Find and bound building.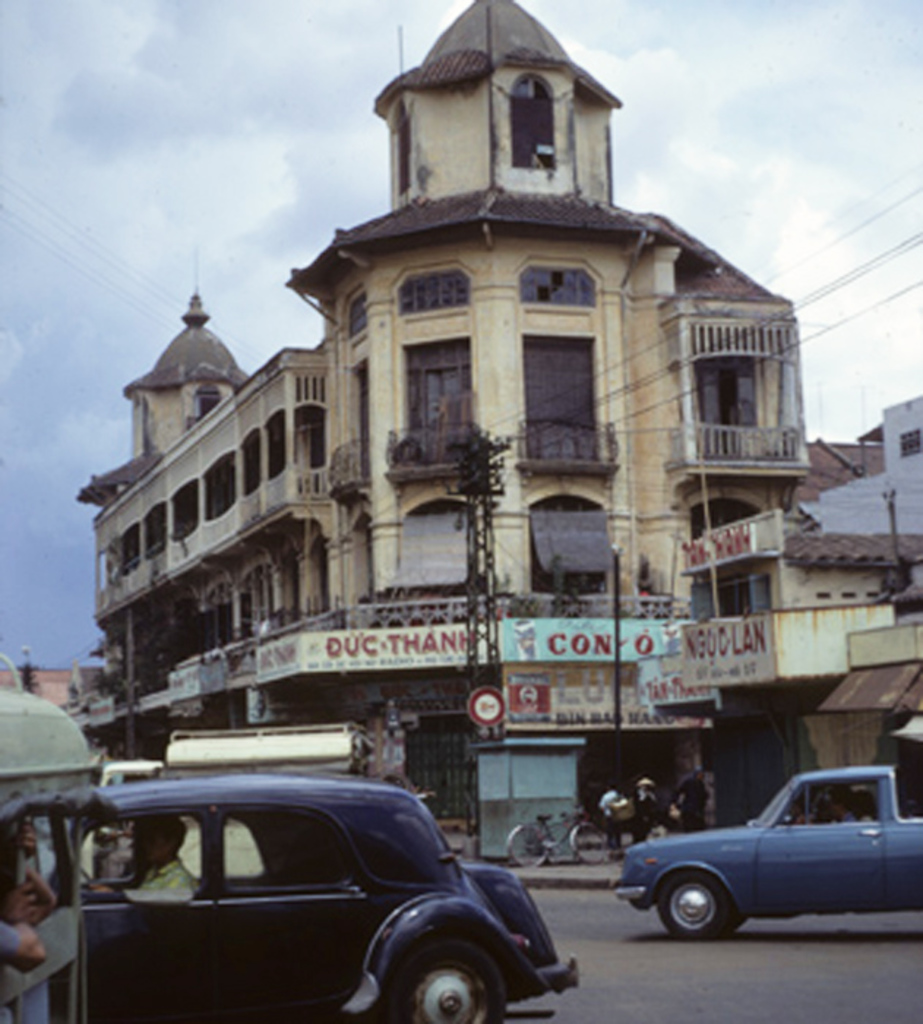
Bound: box(657, 395, 922, 815).
